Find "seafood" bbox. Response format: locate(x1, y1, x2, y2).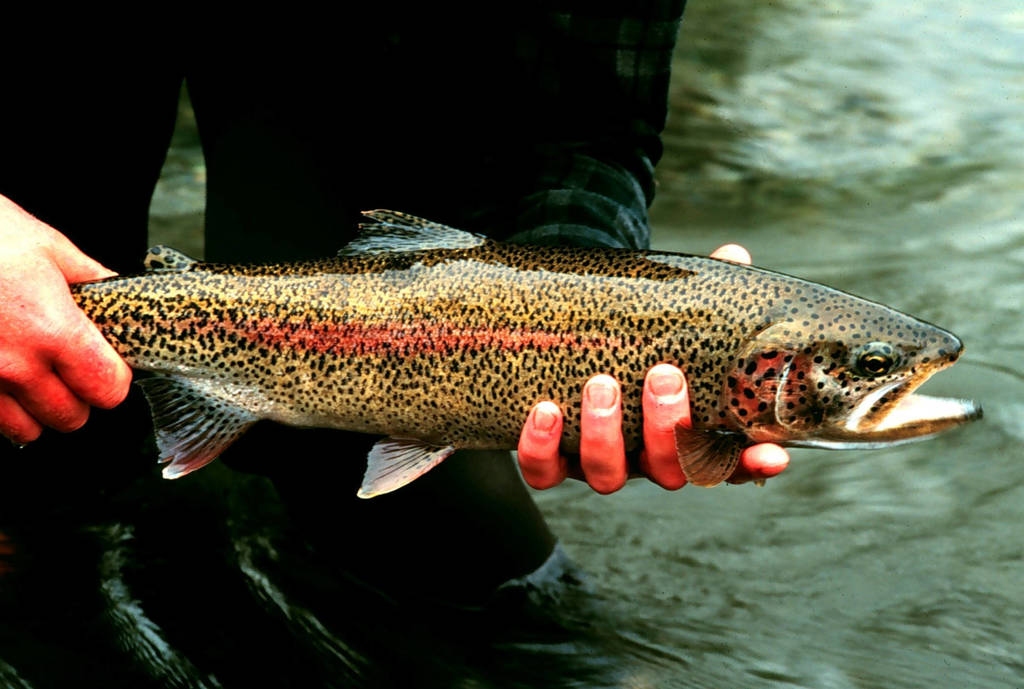
locate(69, 206, 981, 498).
